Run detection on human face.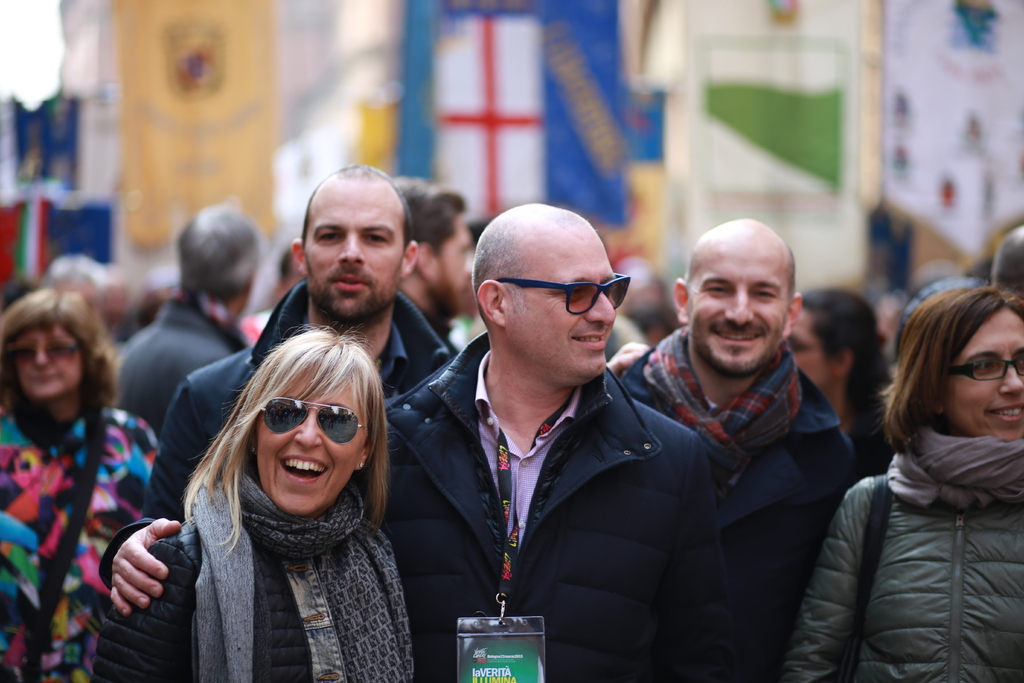
Result: x1=948, y1=308, x2=1023, y2=440.
